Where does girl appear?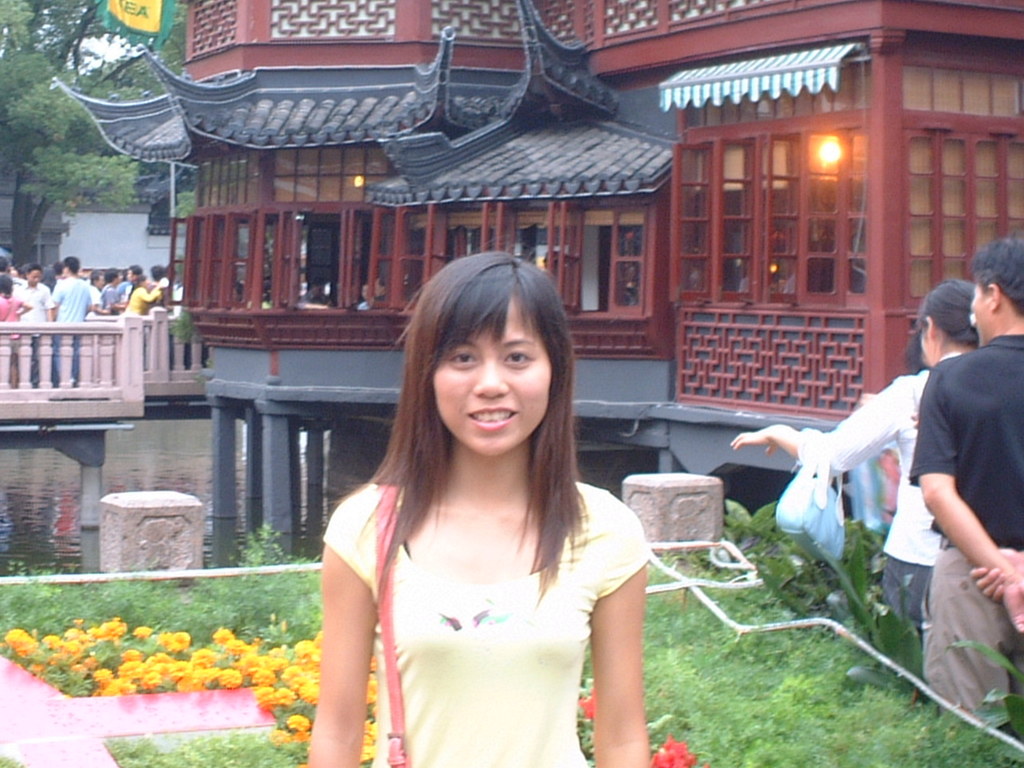
Appears at {"x1": 307, "y1": 250, "x2": 654, "y2": 767}.
